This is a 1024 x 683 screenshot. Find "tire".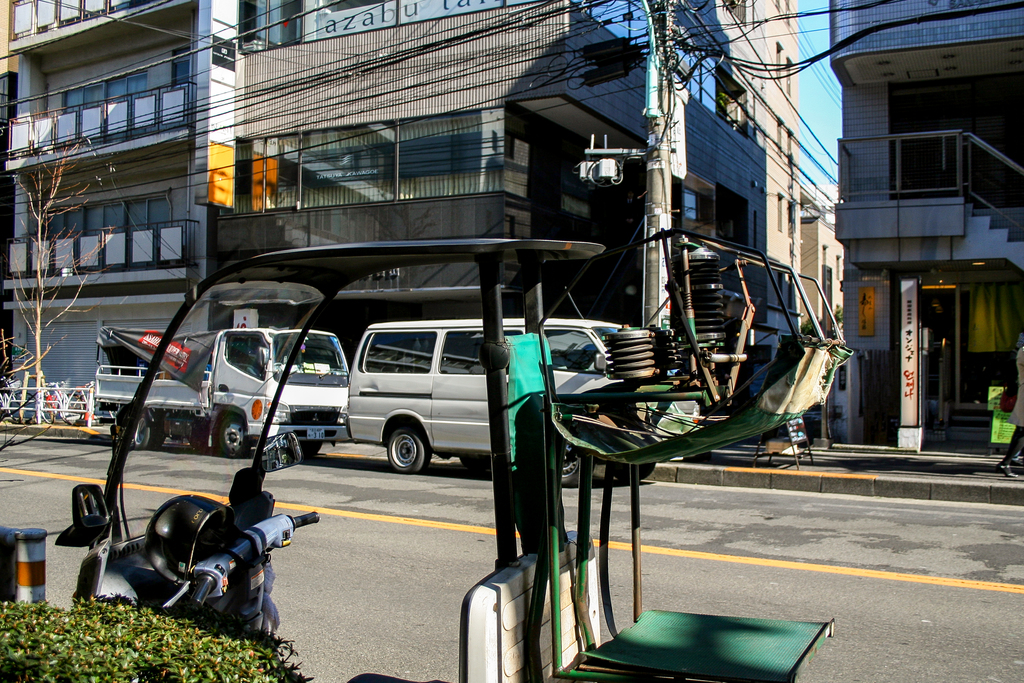
Bounding box: <region>152, 424, 165, 448</region>.
